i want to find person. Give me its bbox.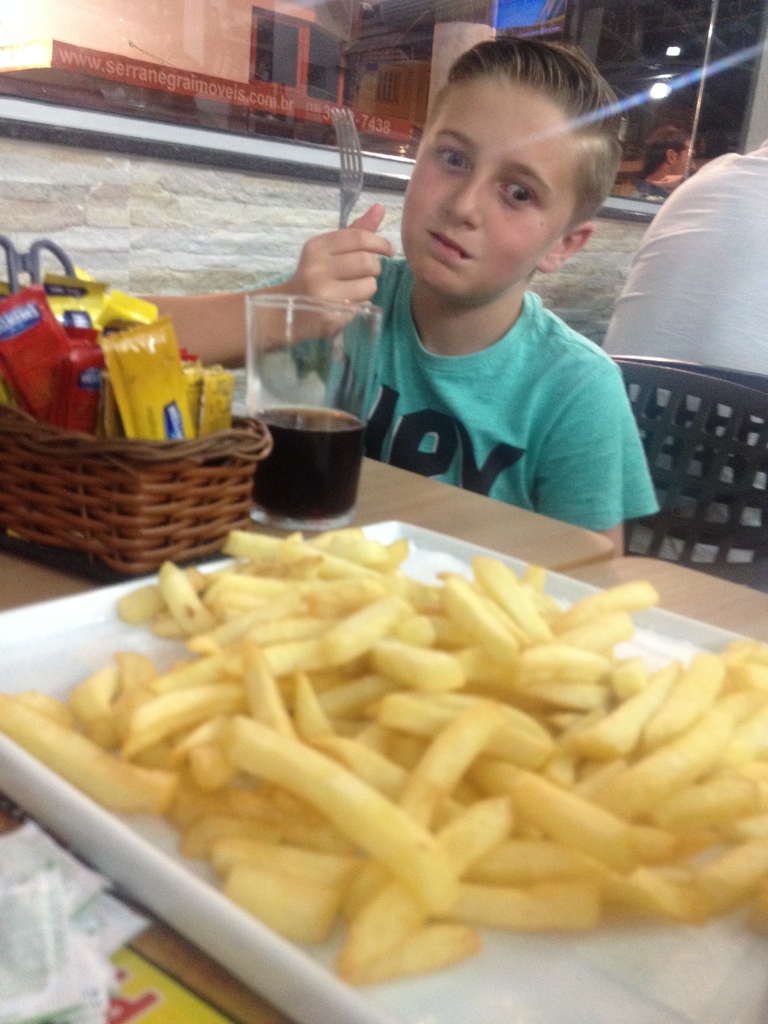
120,41,664,568.
